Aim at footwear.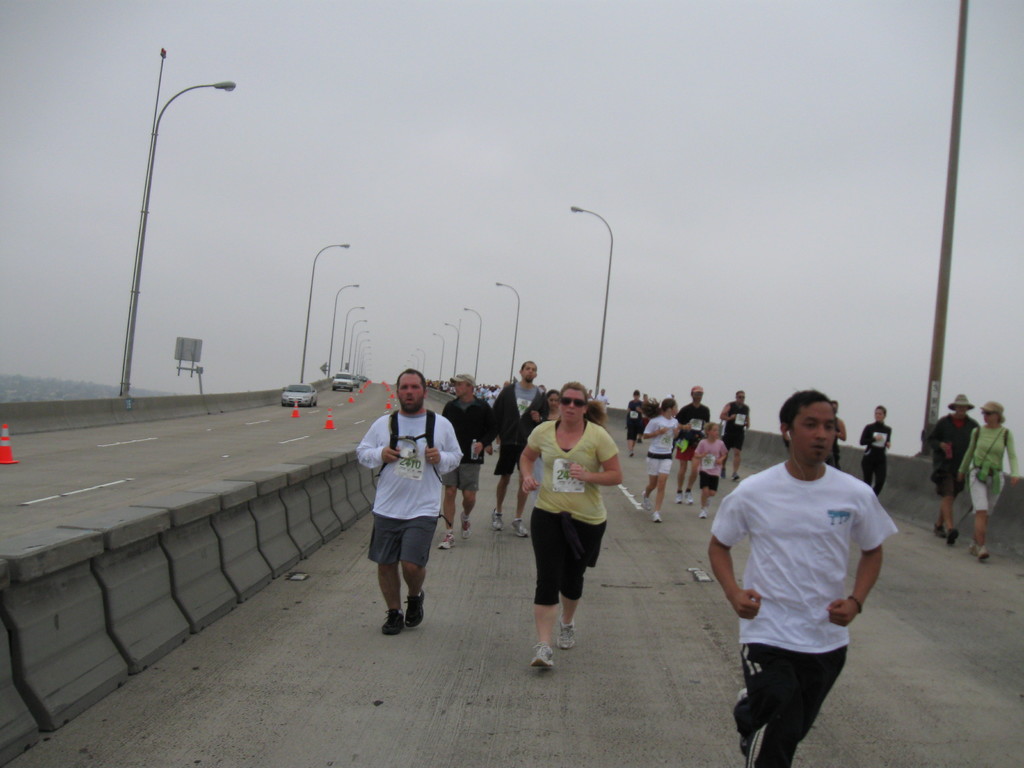
Aimed at (left=642, top=492, right=647, bottom=507).
